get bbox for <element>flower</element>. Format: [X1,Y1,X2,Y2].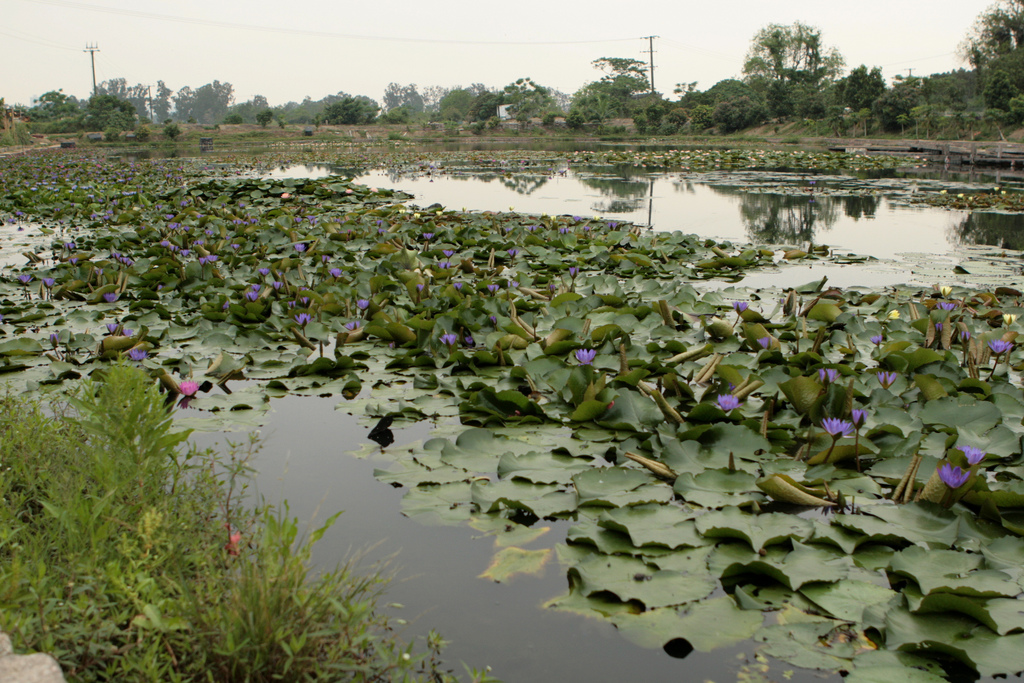
[104,294,116,302].
